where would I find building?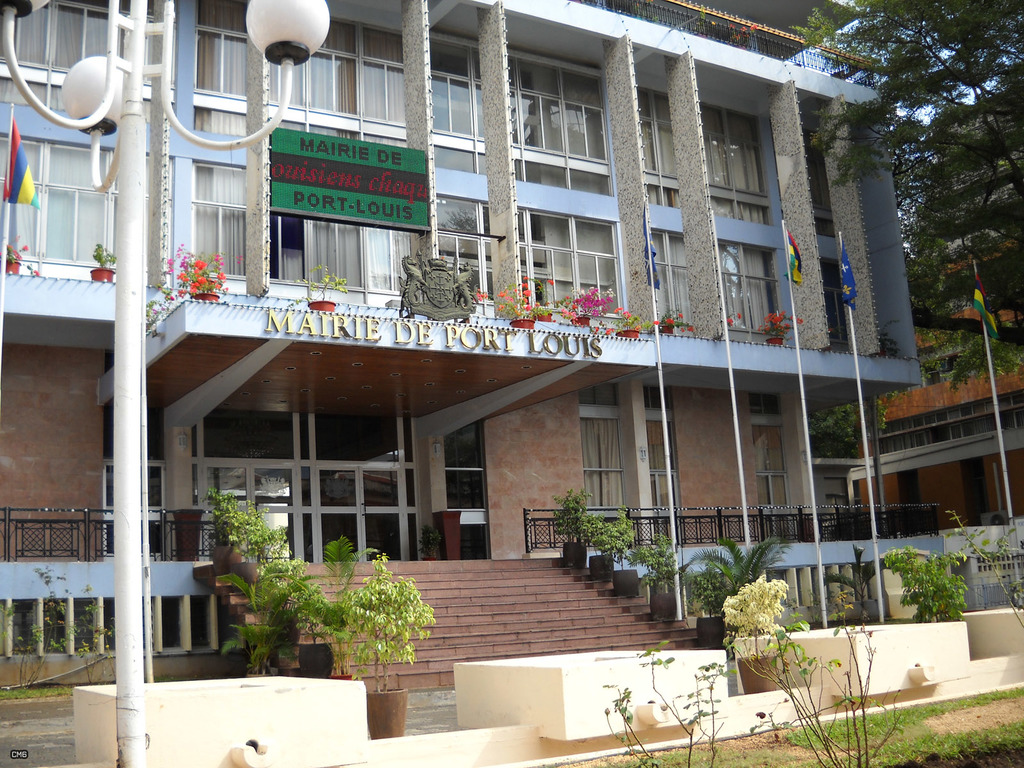
At <box>0,0,925,695</box>.
